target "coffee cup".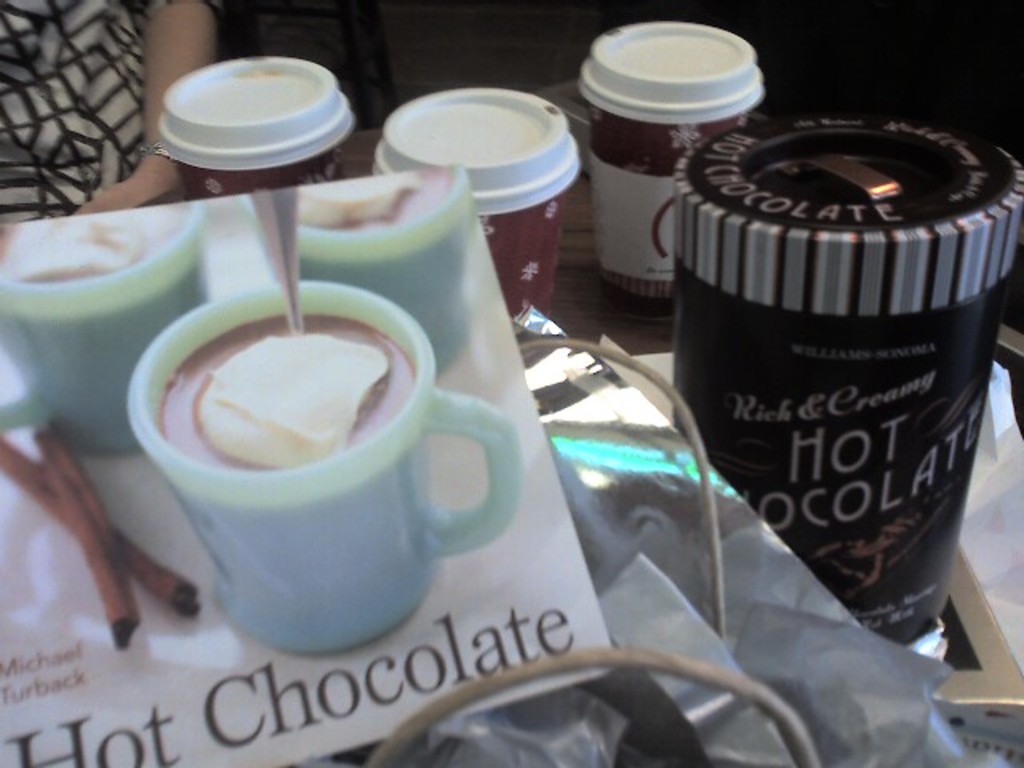
Target region: Rect(155, 51, 357, 195).
